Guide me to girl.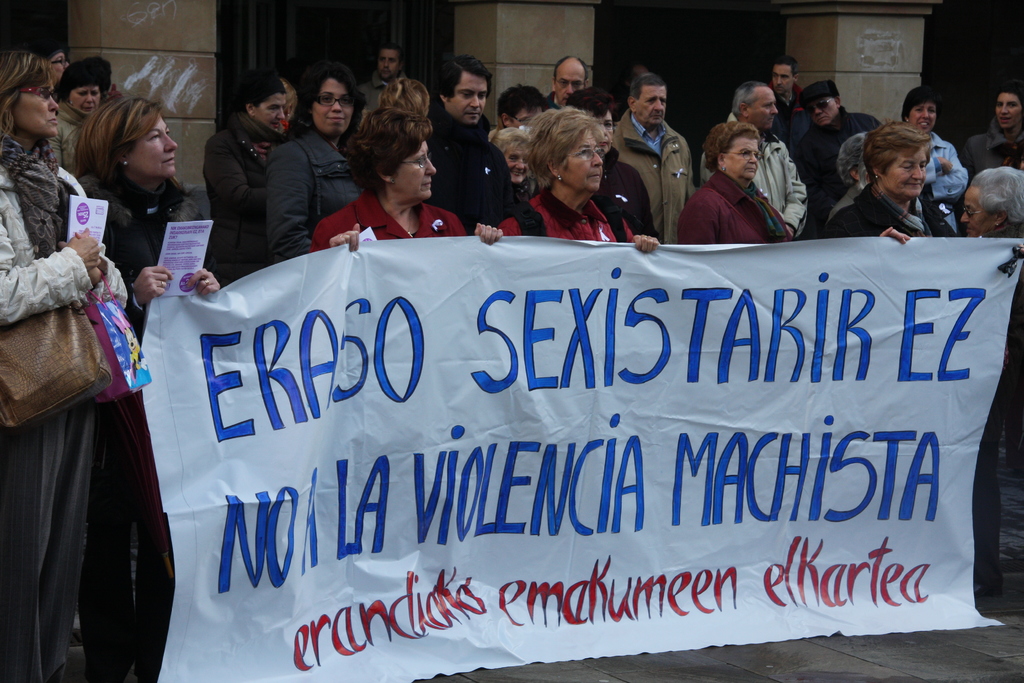
Guidance: crop(497, 110, 668, 254).
